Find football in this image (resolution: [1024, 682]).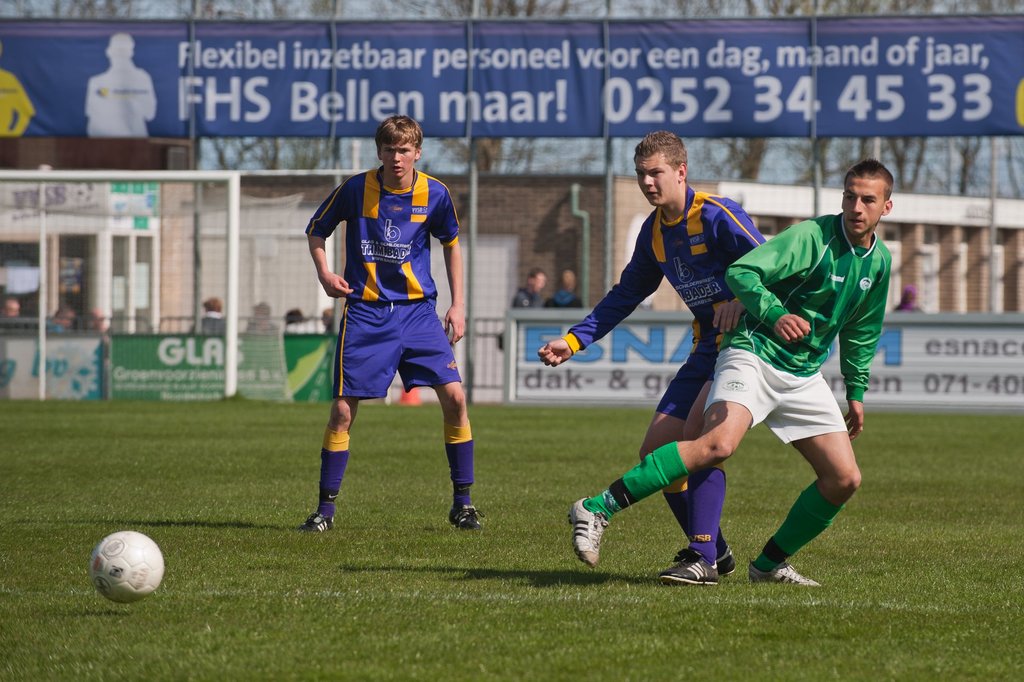
bbox(93, 529, 161, 605).
